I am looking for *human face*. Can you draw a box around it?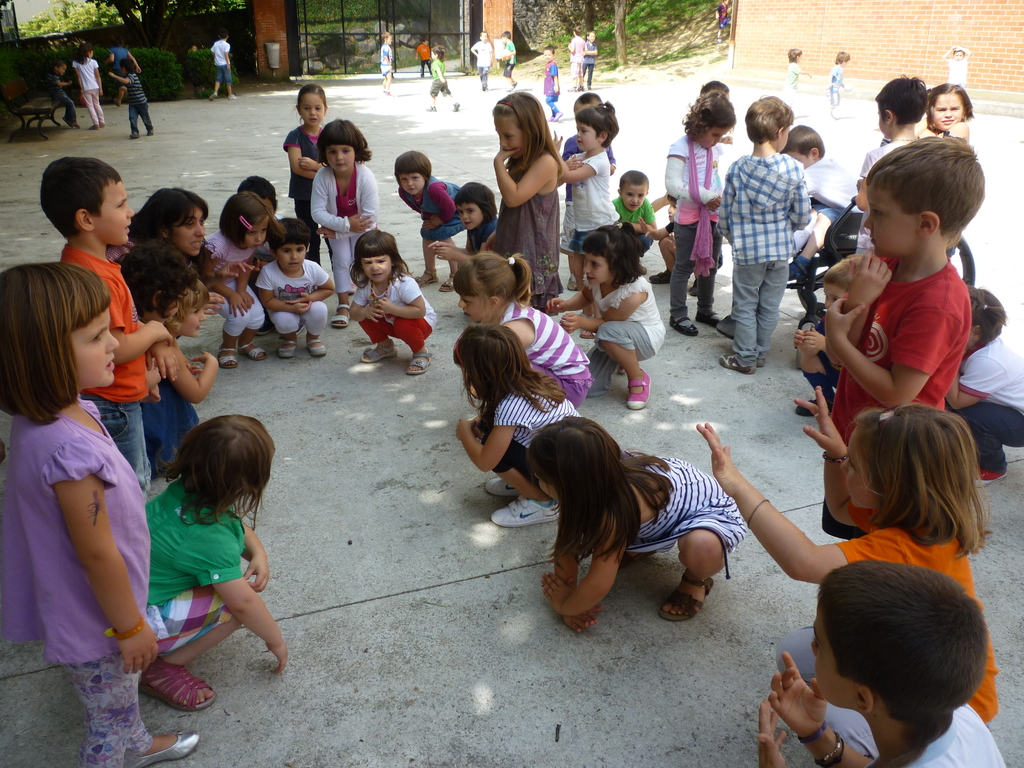
Sure, the bounding box is {"x1": 299, "y1": 88, "x2": 328, "y2": 132}.
